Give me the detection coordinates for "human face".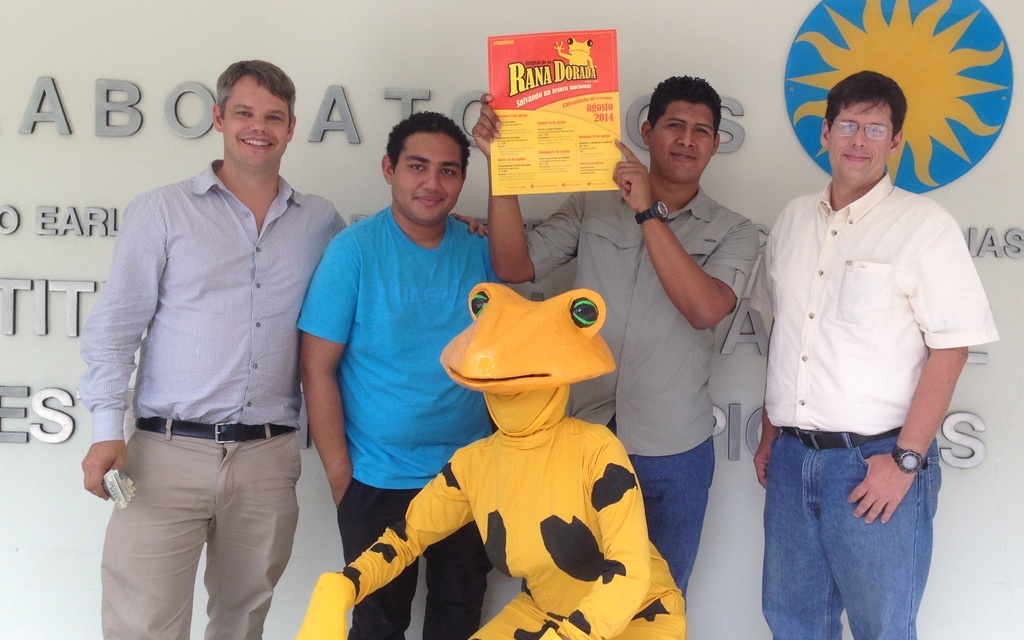
829 104 892 187.
